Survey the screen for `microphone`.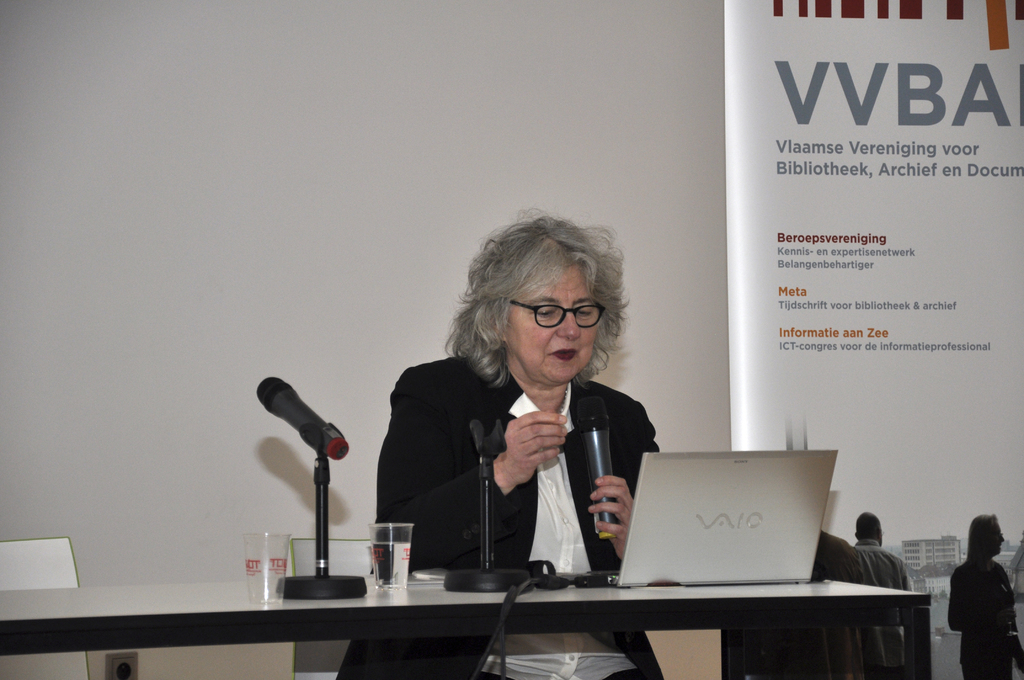
Survey found: select_region(576, 395, 620, 542).
